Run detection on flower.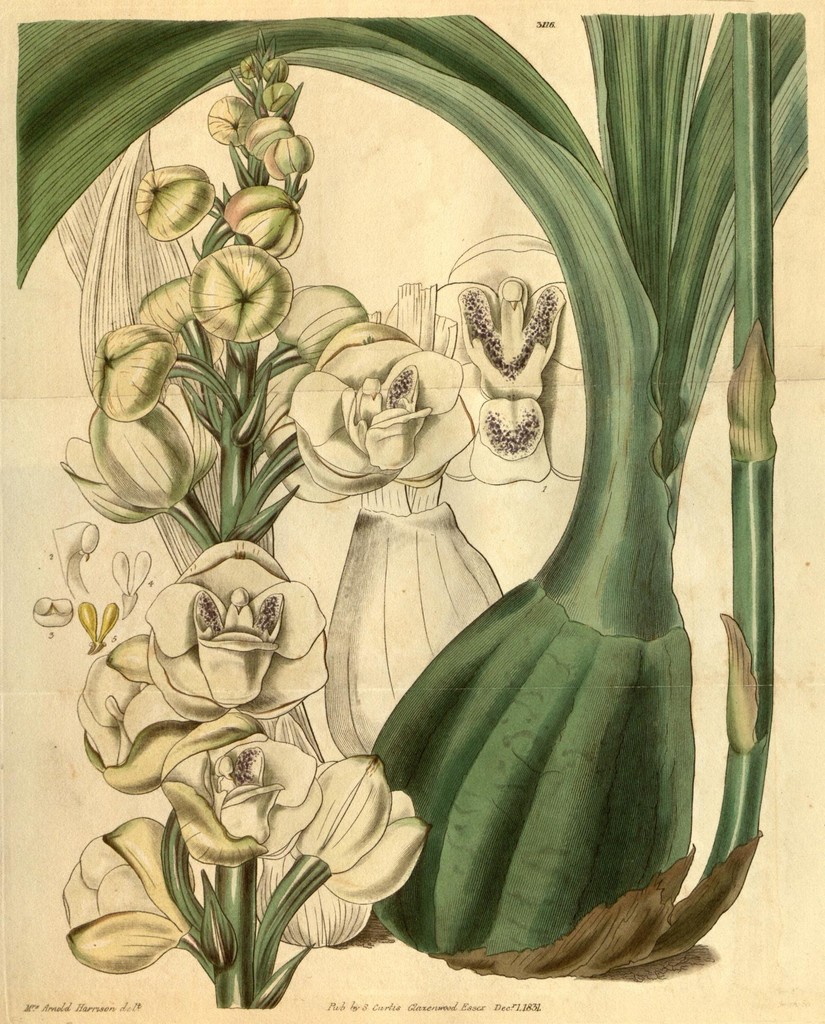
Result: locate(146, 541, 329, 723).
